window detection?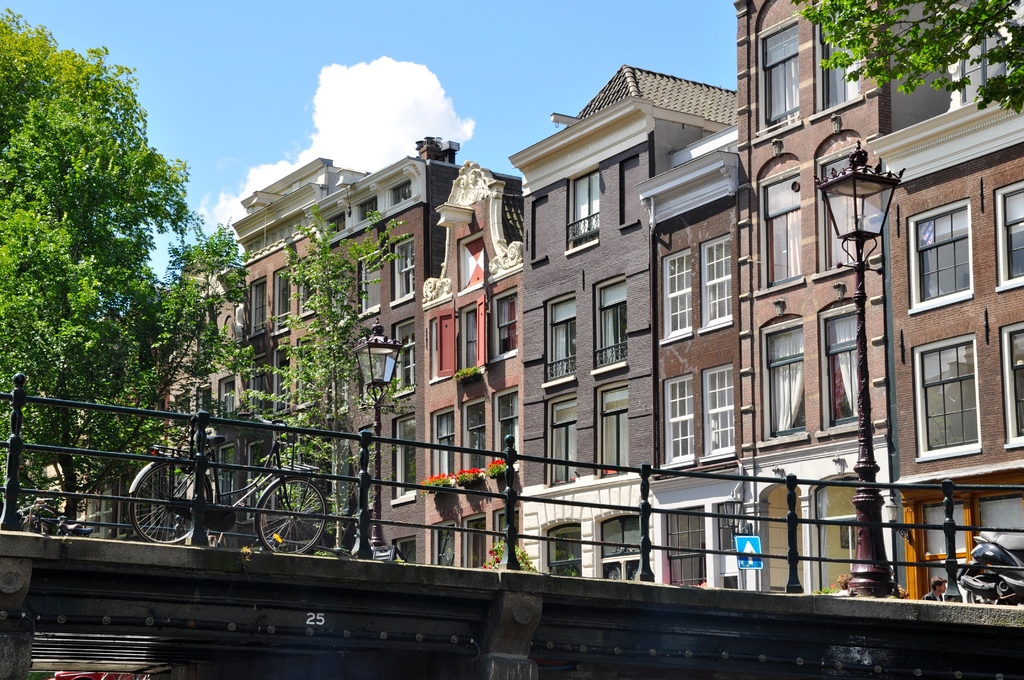
<box>464,405,484,471</box>
